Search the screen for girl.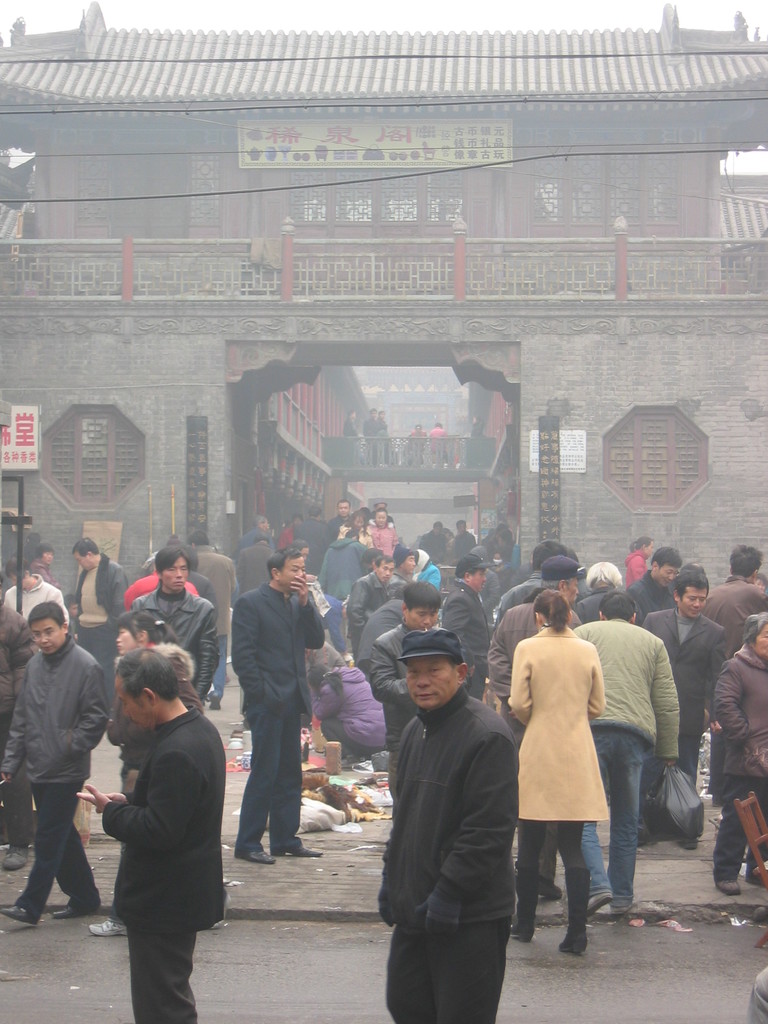
Found at BBox(90, 609, 203, 938).
